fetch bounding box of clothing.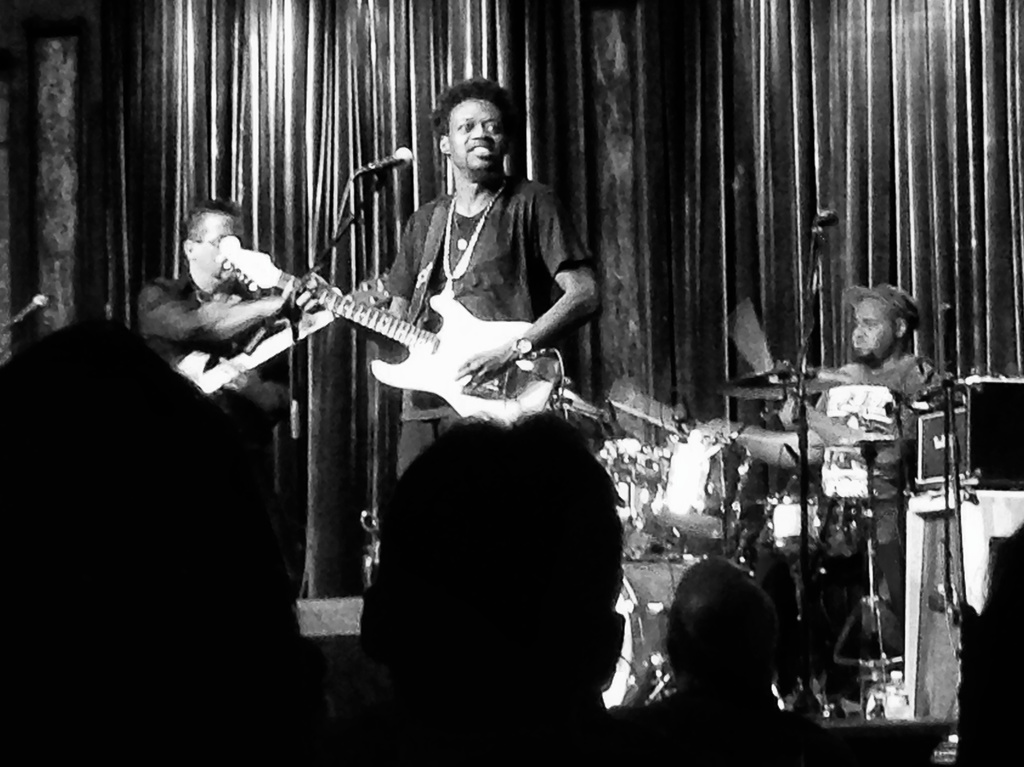
Bbox: 804/349/950/439.
